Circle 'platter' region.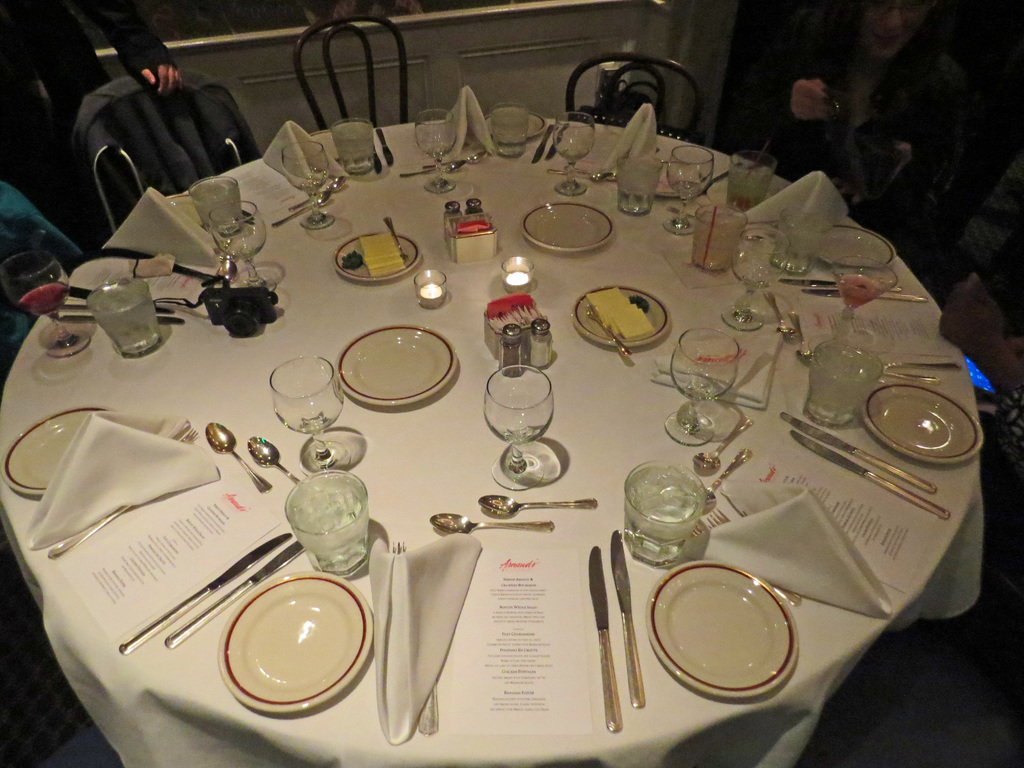
Region: detection(531, 198, 609, 249).
